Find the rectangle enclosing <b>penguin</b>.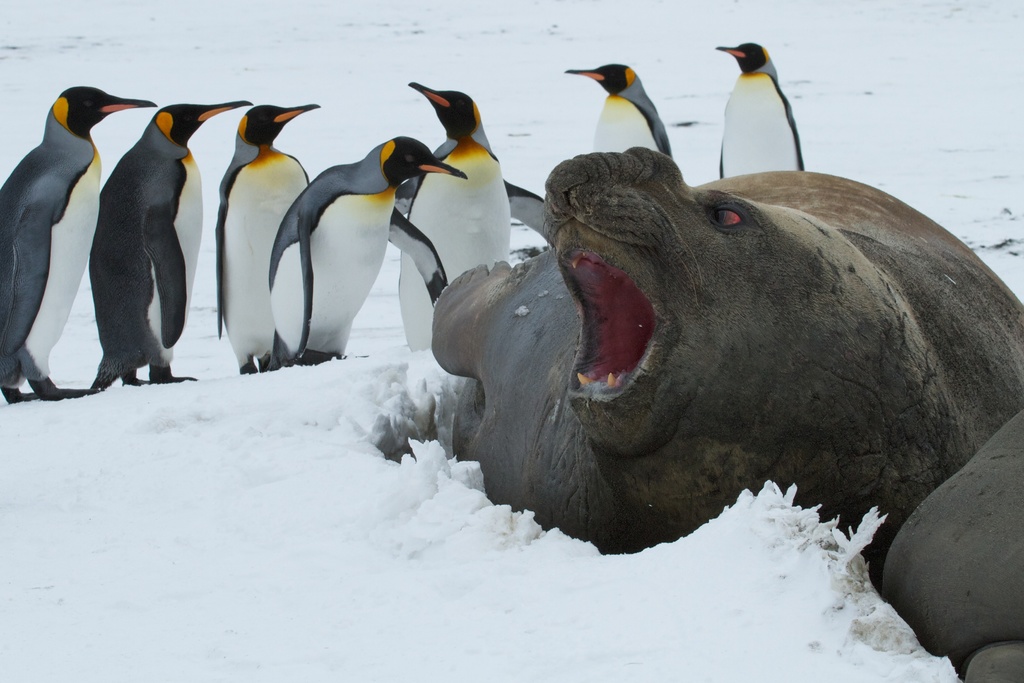
bbox=[563, 62, 671, 159].
